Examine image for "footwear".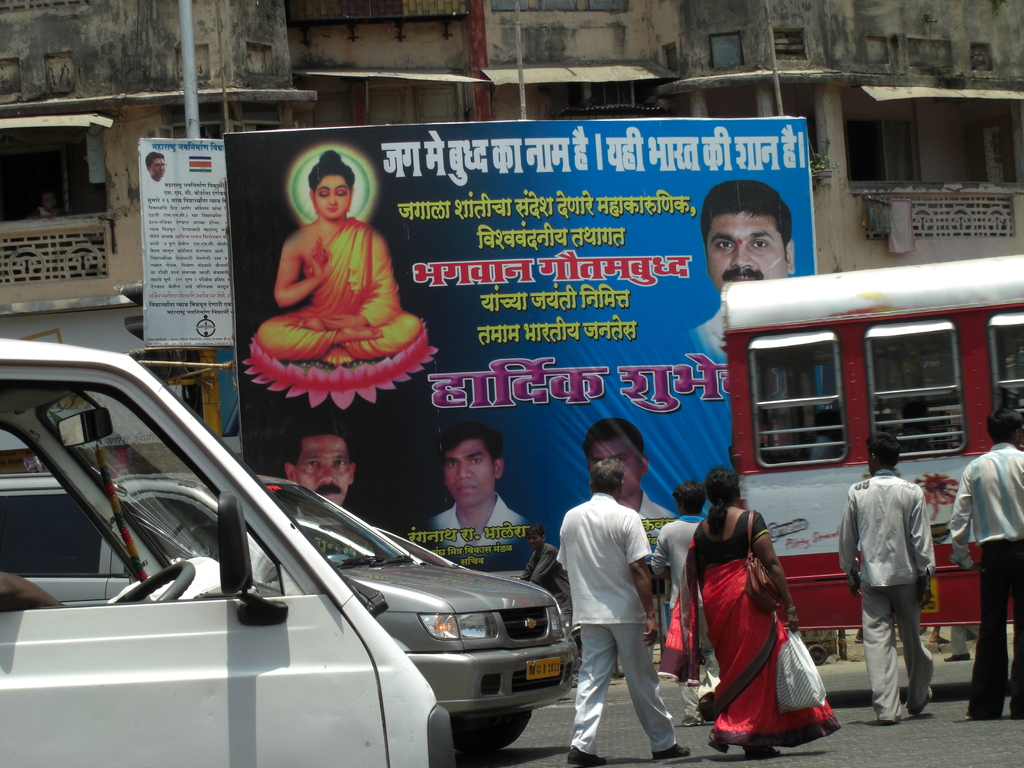
Examination result: (left=943, top=653, right=970, bottom=661).
